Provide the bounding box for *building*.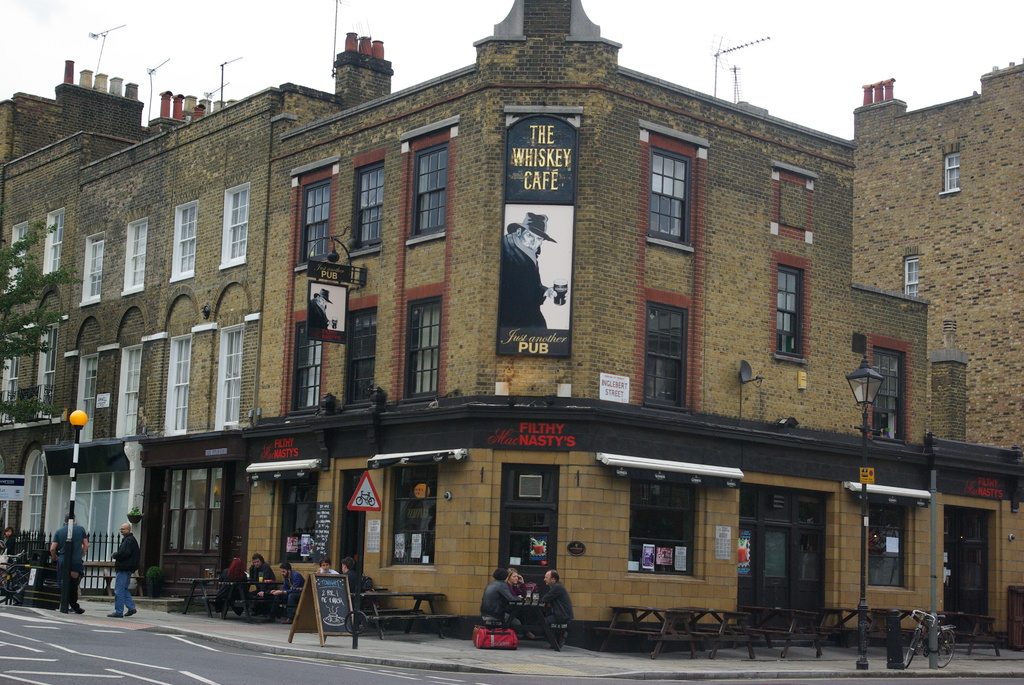
0, 0, 1023, 645.
